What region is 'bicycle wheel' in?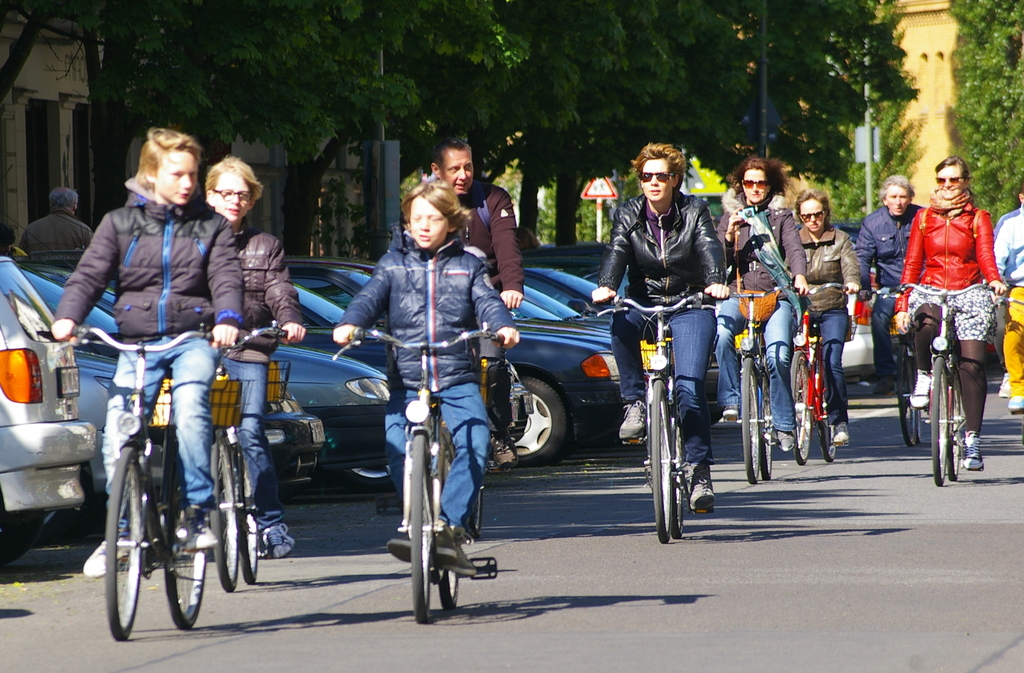
pyautogui.locateOnScreen(234, 457, 258, 584).
